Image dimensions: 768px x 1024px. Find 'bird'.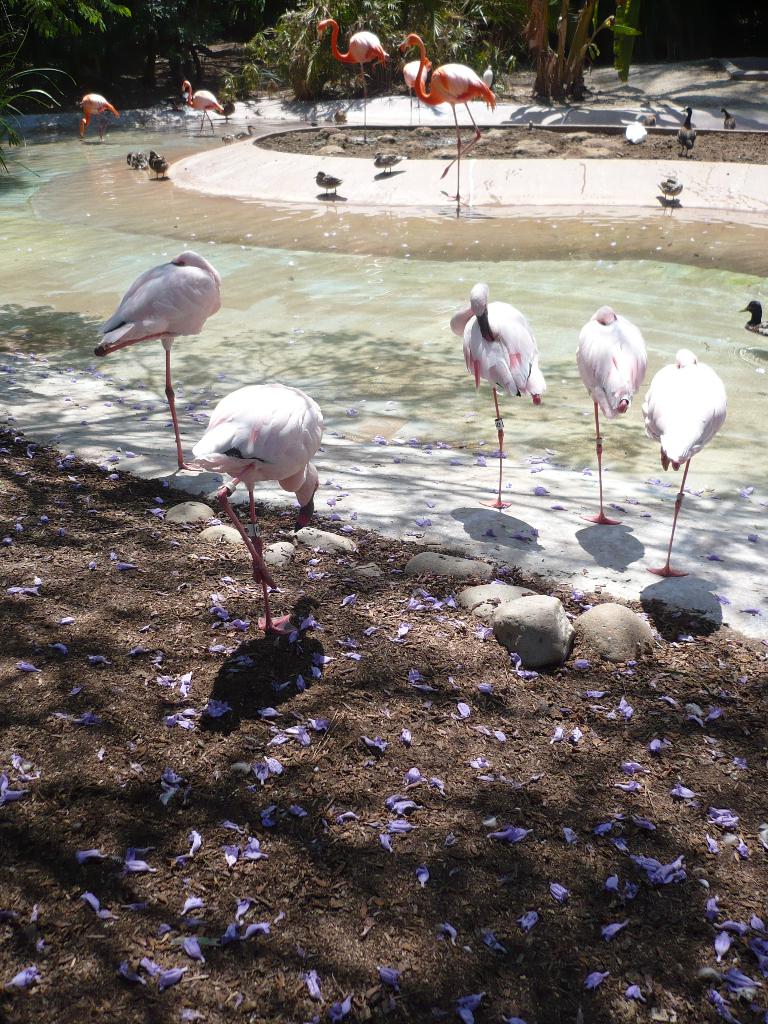
bbox=(314, 21, 389, 138).
